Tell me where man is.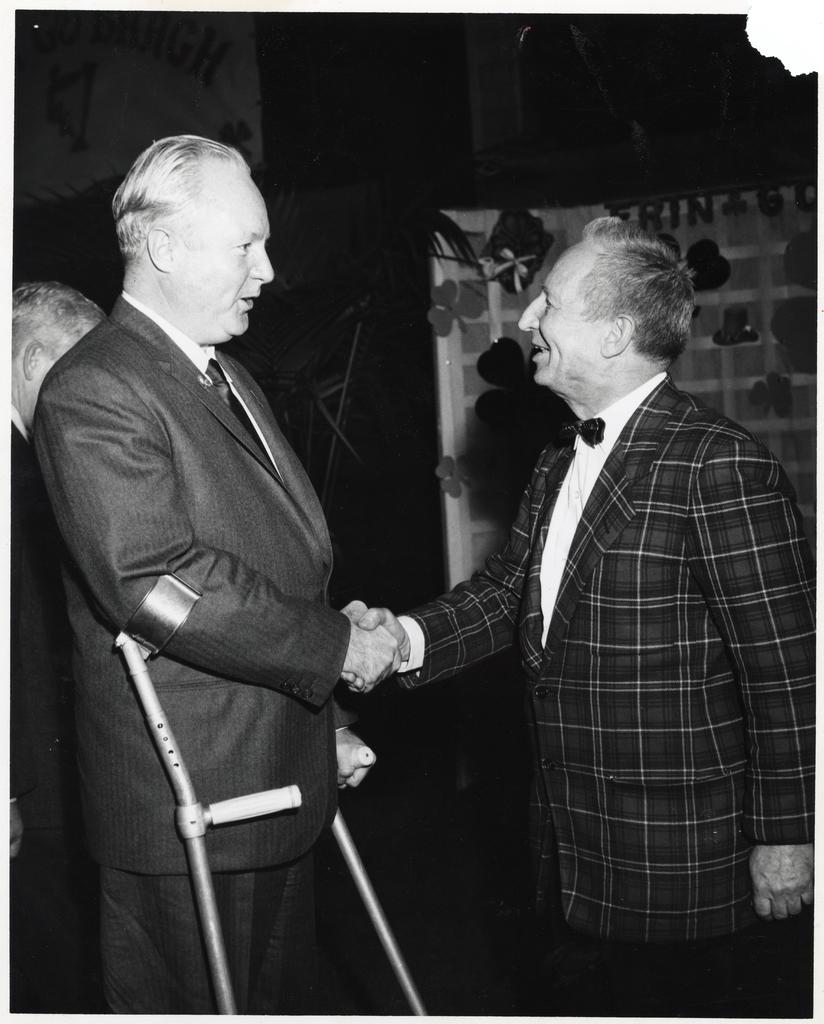
man is at [left=31, top=134, right=404, bottom=1023].
